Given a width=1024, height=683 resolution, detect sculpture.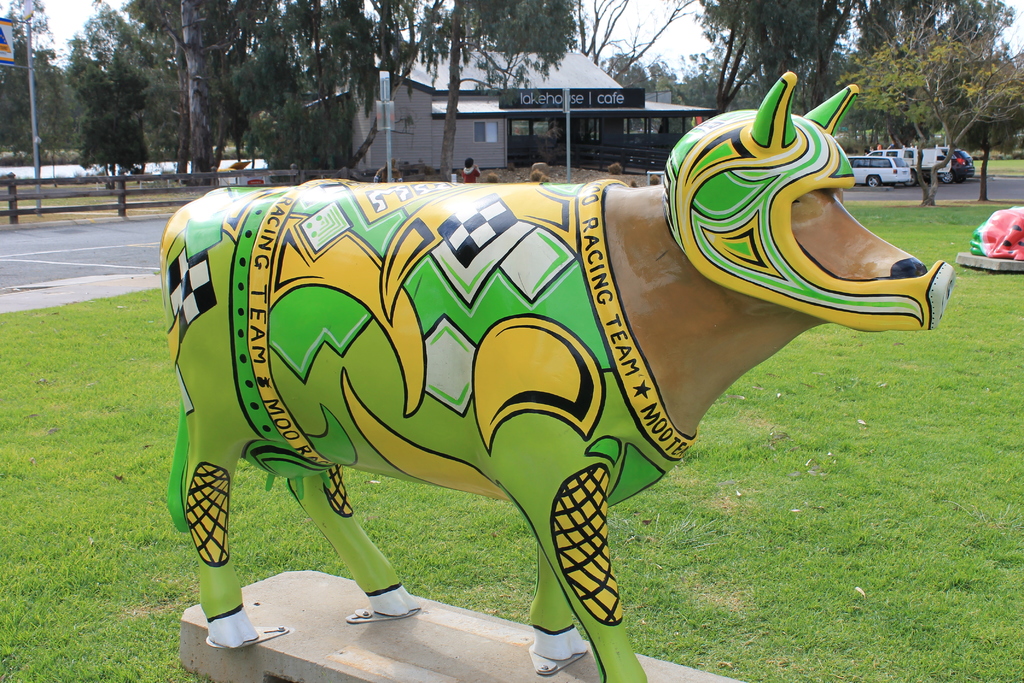
left=977, top=206, right=1022, bottom=269.
